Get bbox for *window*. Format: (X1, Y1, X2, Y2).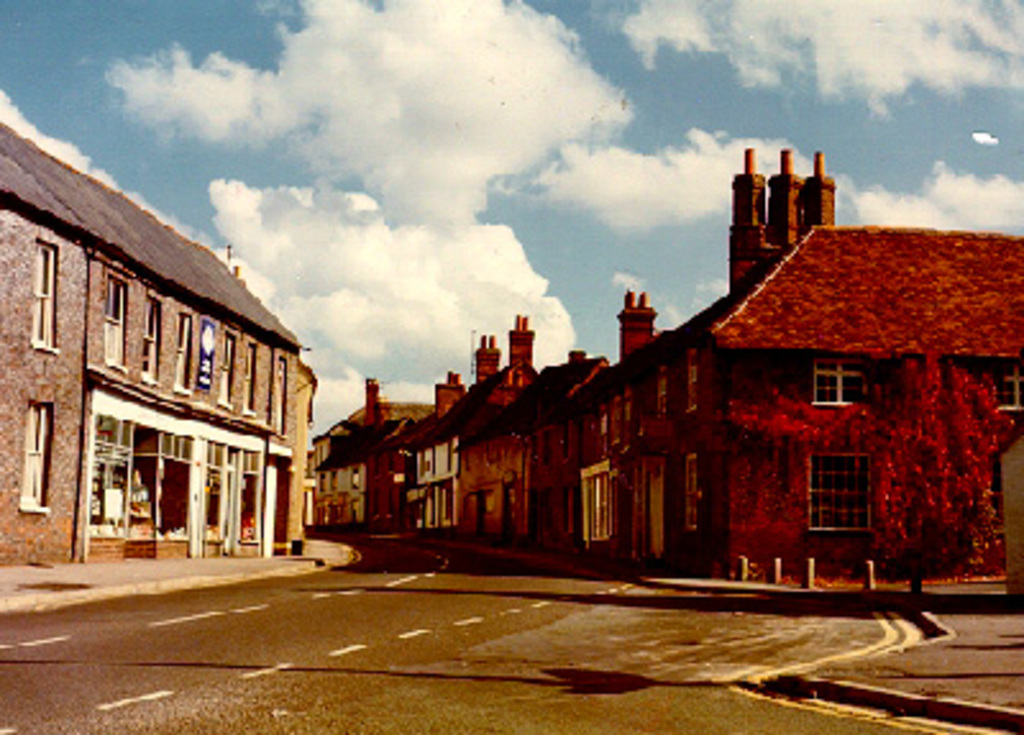
(814, 440, 886, 538).
